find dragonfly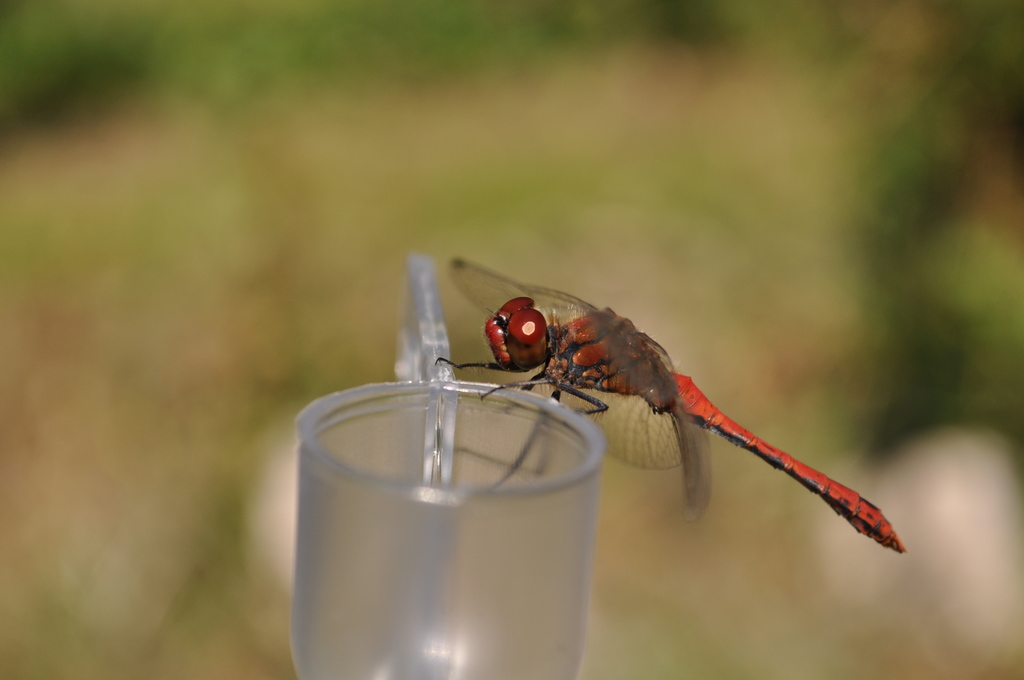
[428,255,908,555]
